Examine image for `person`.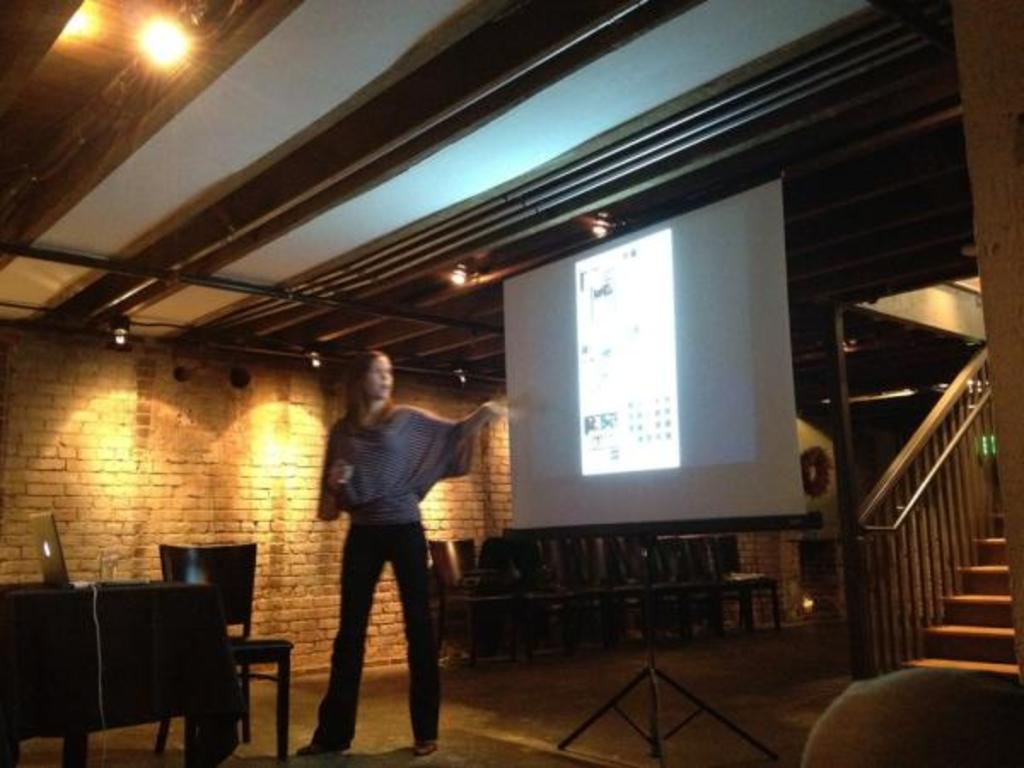
Examination result: select_region(297, 314, 468, 756).
